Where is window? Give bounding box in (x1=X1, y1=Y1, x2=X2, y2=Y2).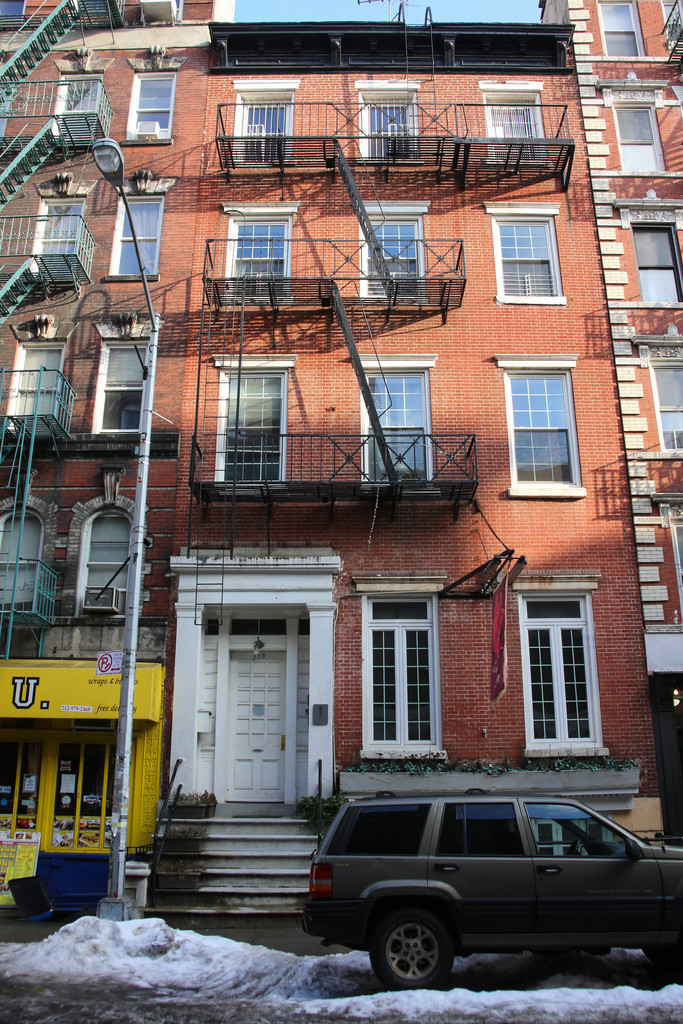
(x1=358, y1=364, x2=432, y2=483).
